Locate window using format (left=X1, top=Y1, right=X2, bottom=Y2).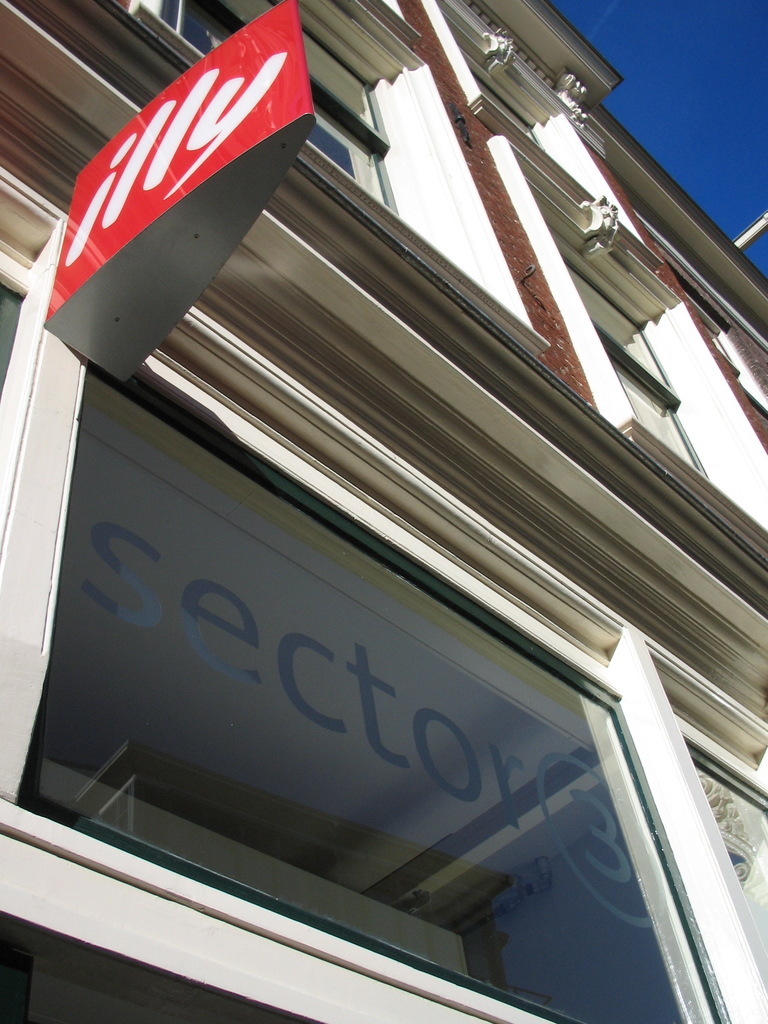
(left=147, top=0, right=392, bottom=205).
